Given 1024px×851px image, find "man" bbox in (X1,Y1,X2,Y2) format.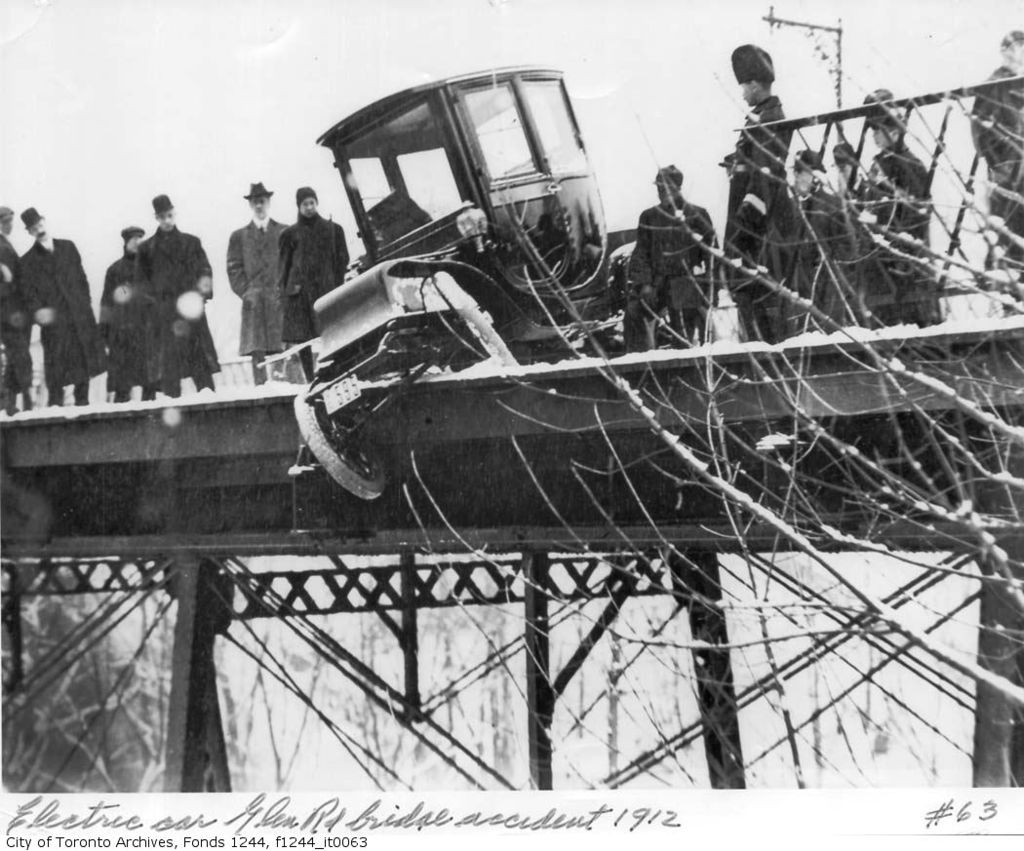
(0,203,36,415).
